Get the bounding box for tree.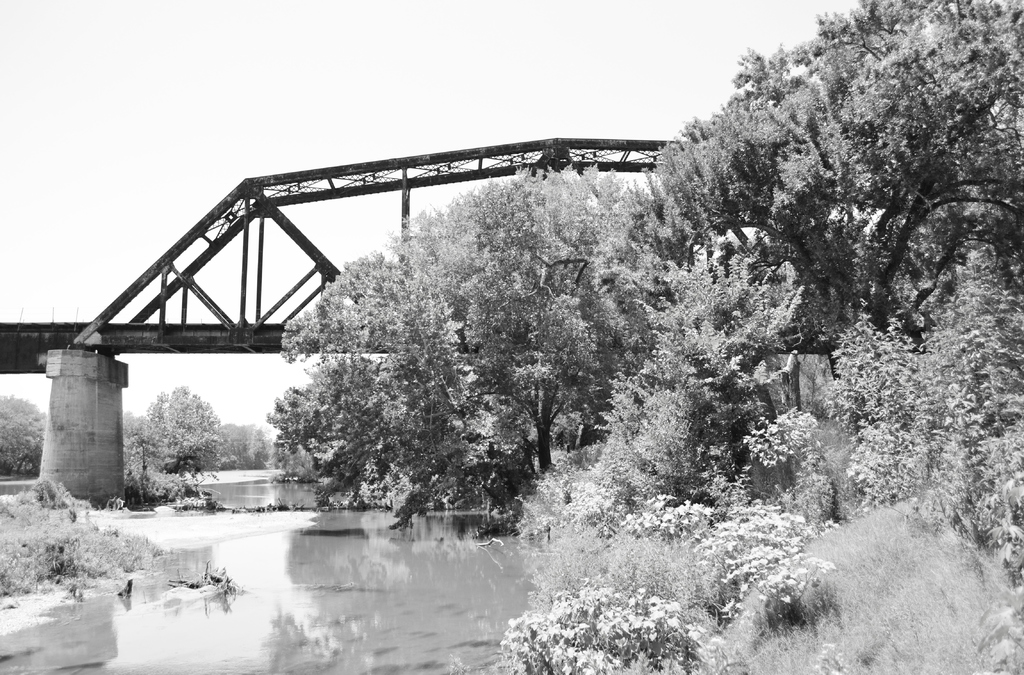
238 156 671 512.
